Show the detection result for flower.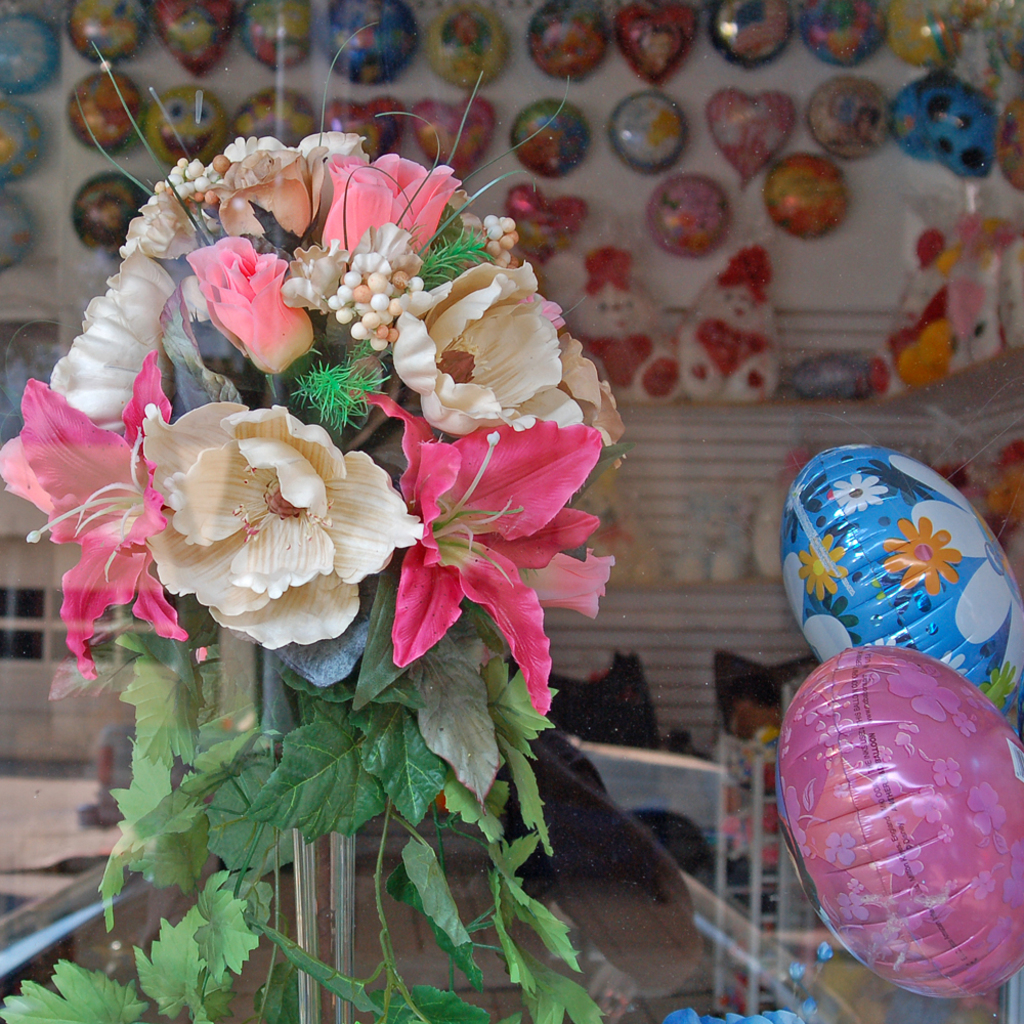
[x1=204, y1=140, x2=319, y2=252].
